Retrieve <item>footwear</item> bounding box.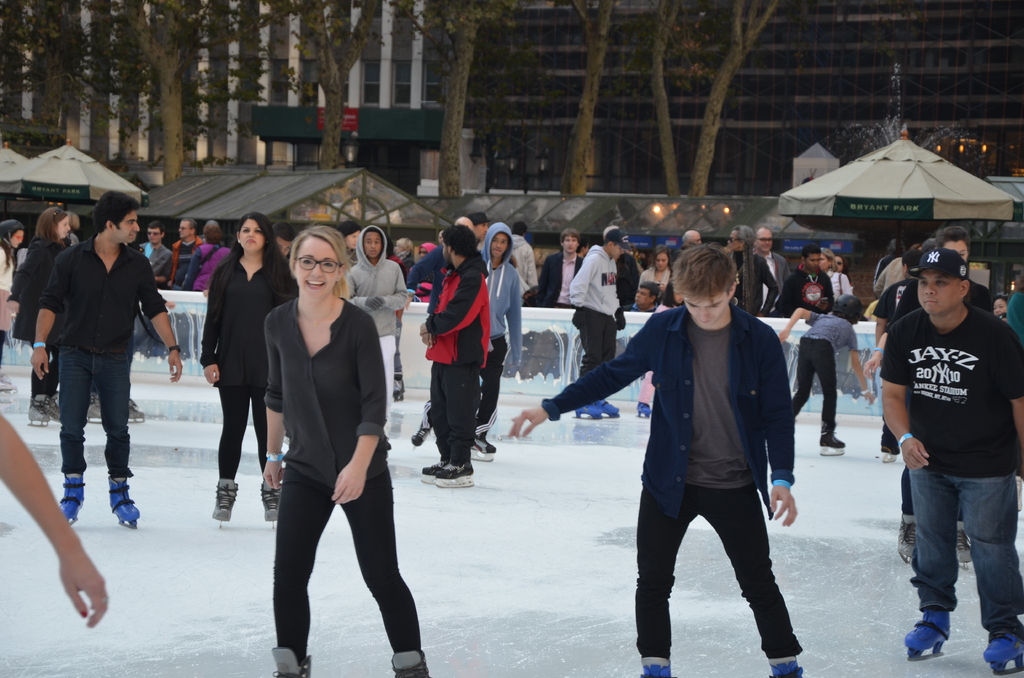
Bounding box: <bbox>110, 474, 139, 525</bbox>.
